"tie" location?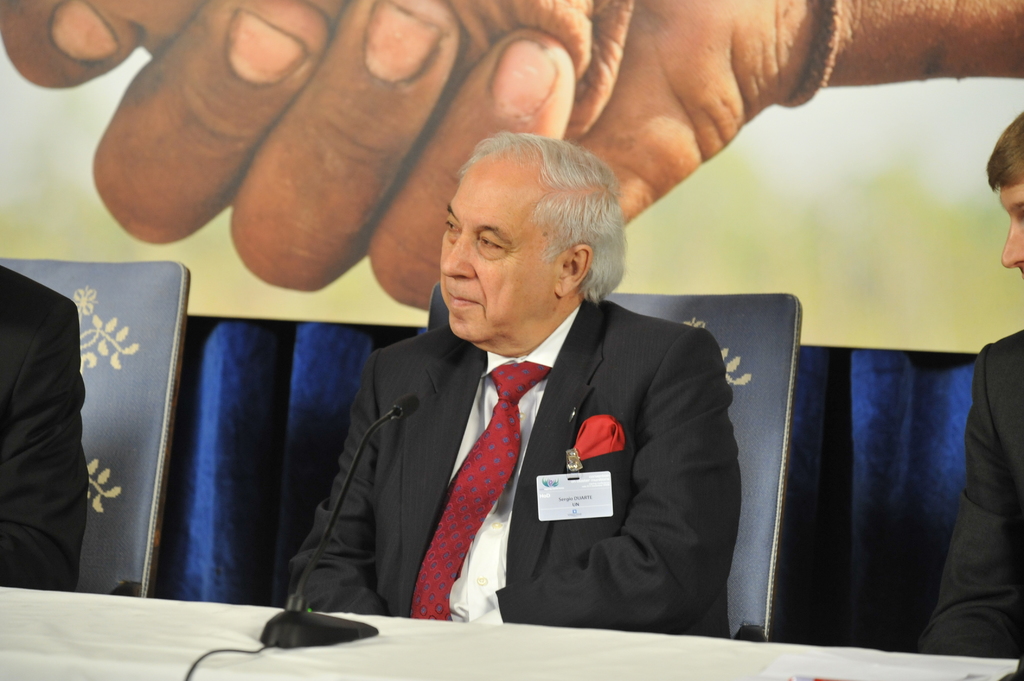
[406,363,546,623]
